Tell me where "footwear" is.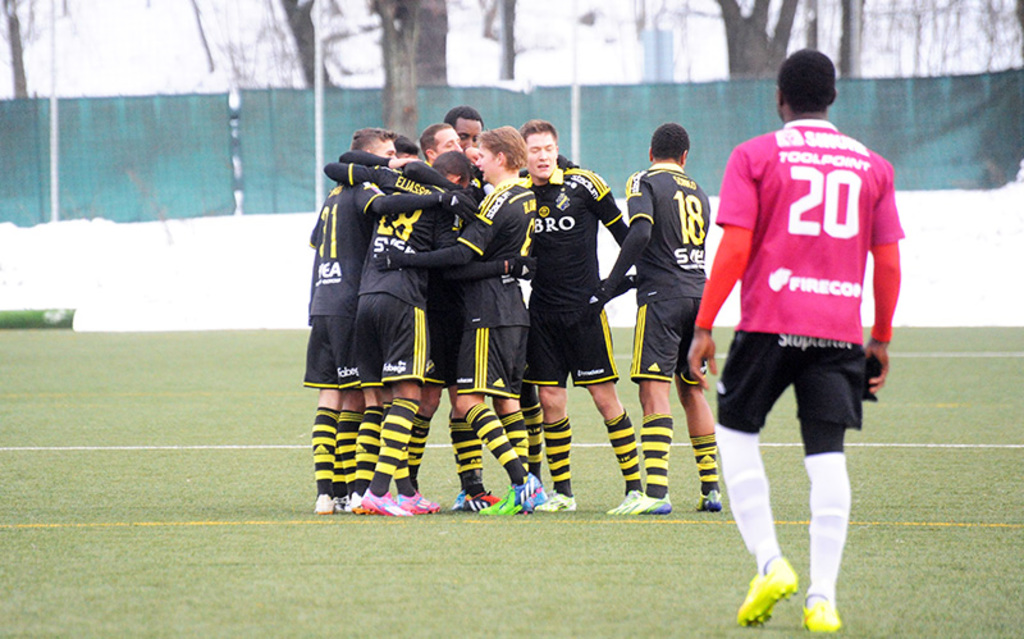
"footwear" is at (left=518, top=470, right=550, bottom=511).
